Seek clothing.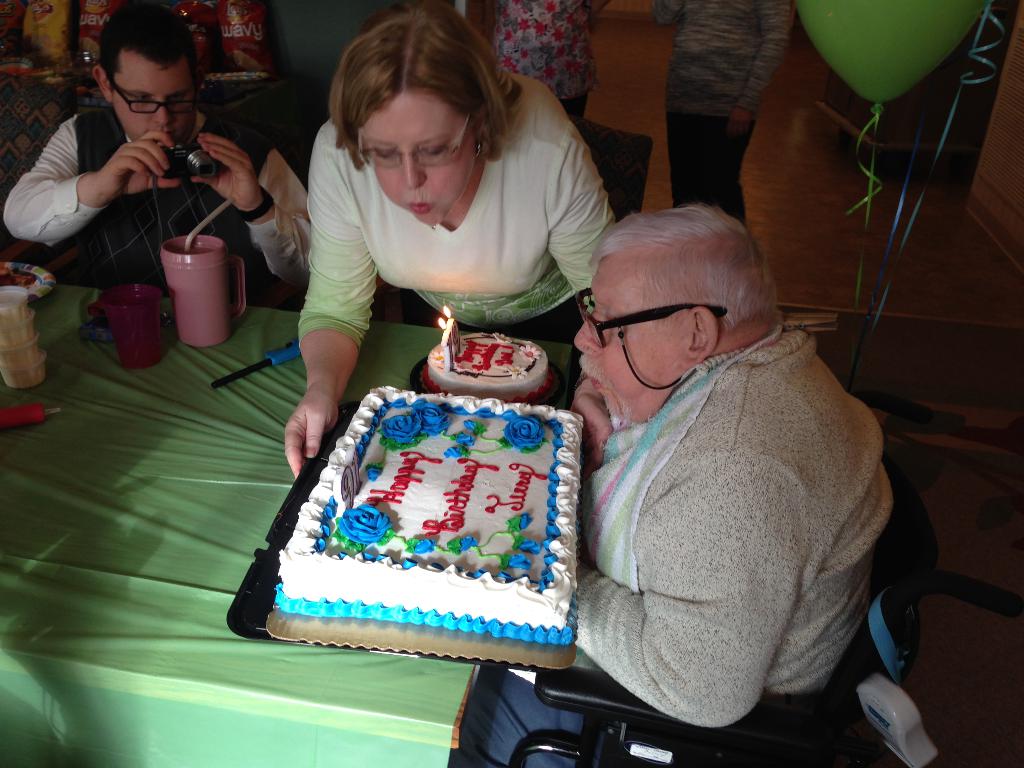
locate(653, 0, 797, 229).
